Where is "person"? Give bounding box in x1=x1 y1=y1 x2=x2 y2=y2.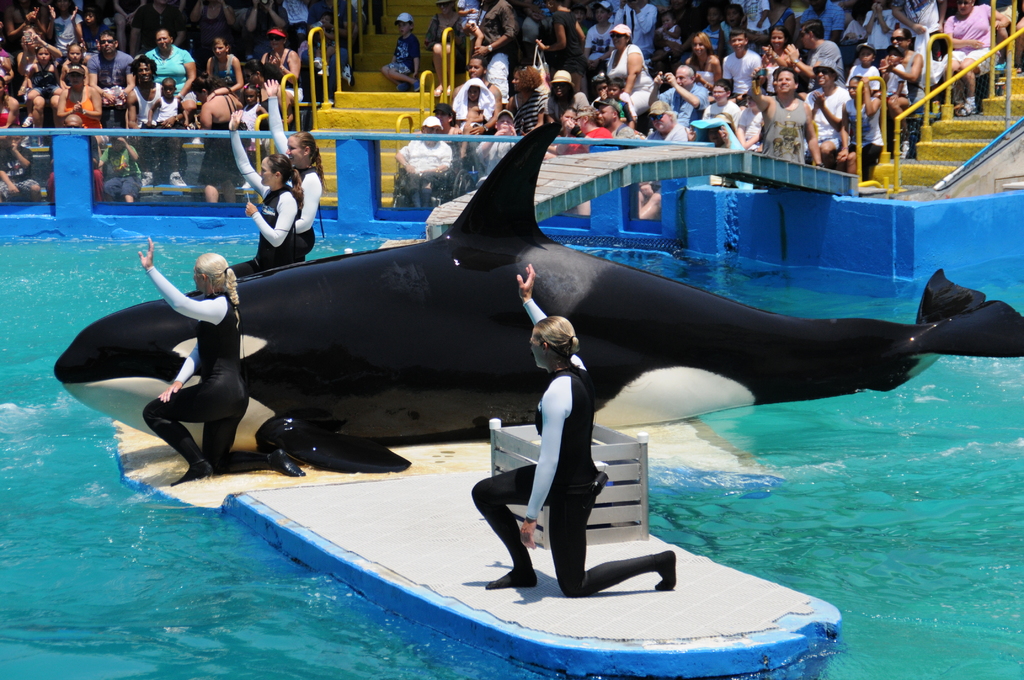
x1=472 y1=261 x2=676 y2=598.
